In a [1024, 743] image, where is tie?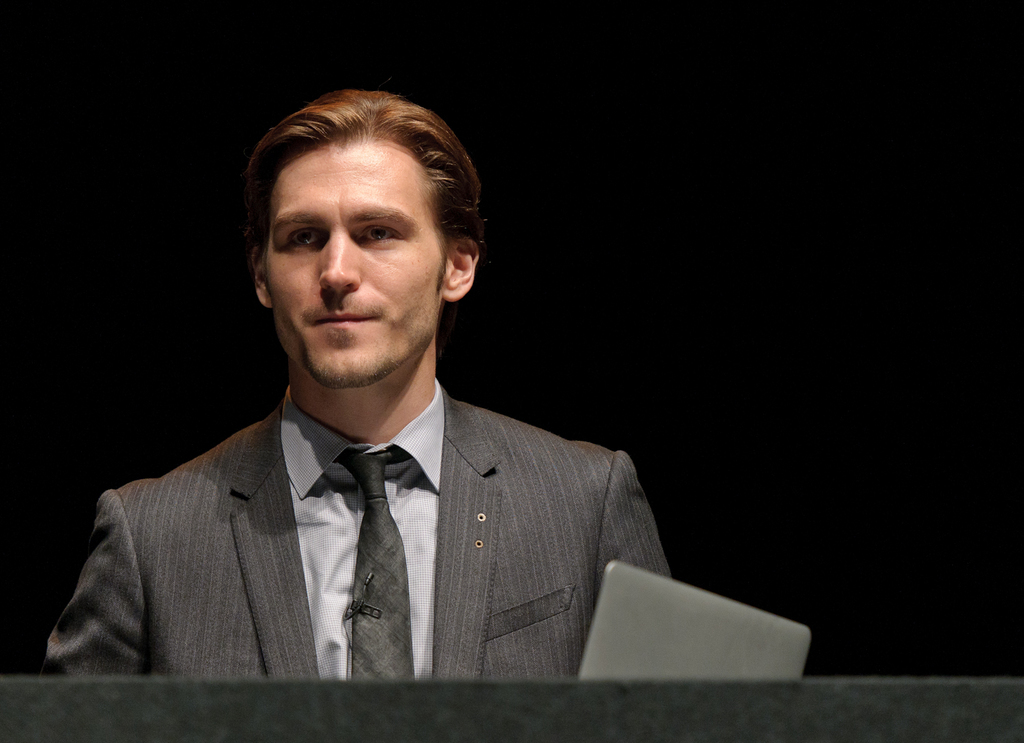
select_region(332, 444, 416, 680).
